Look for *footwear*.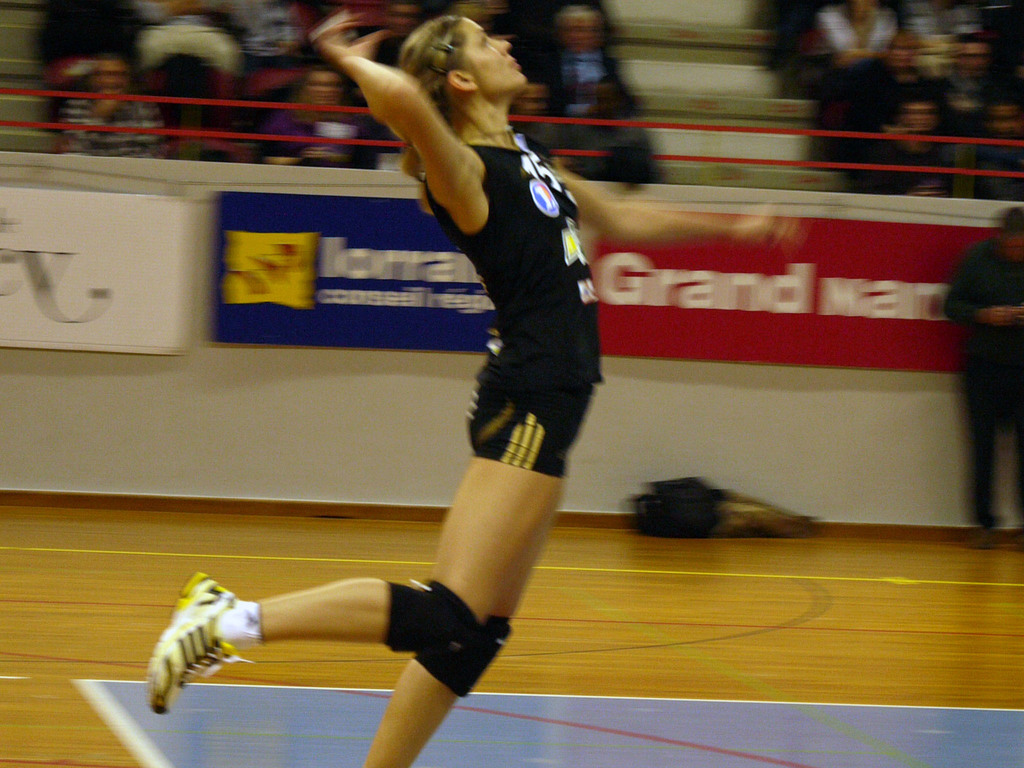
Found: crop(148, 591, 249, 696).
